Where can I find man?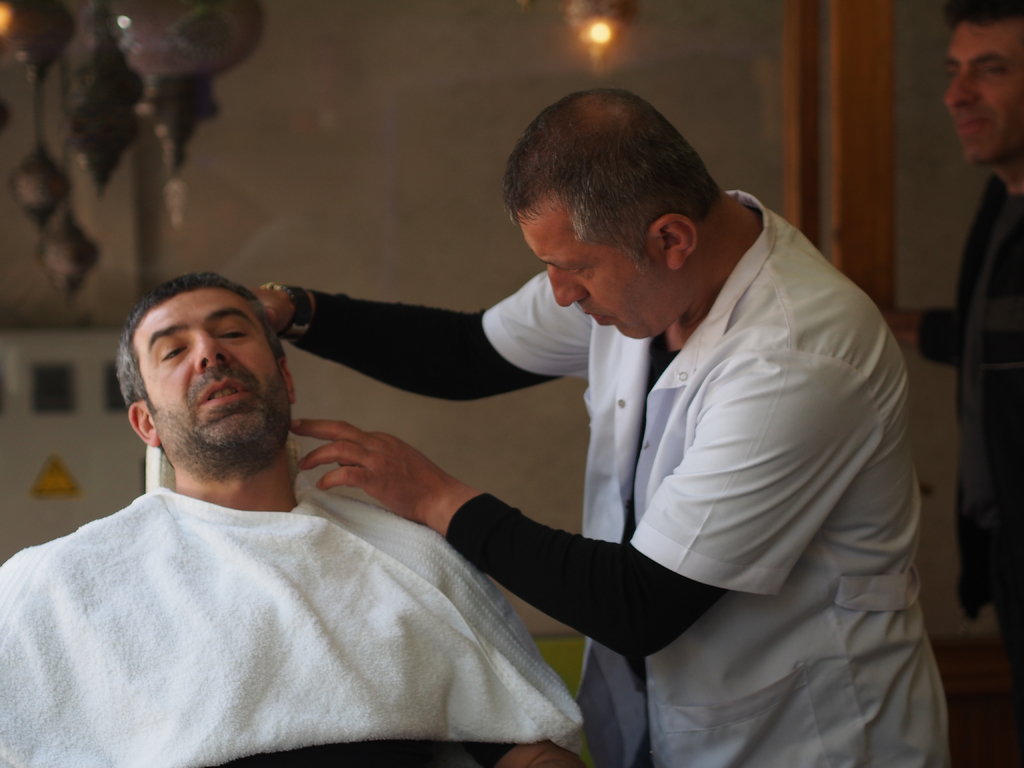
You can find it at [253, 82, 950, 767].
